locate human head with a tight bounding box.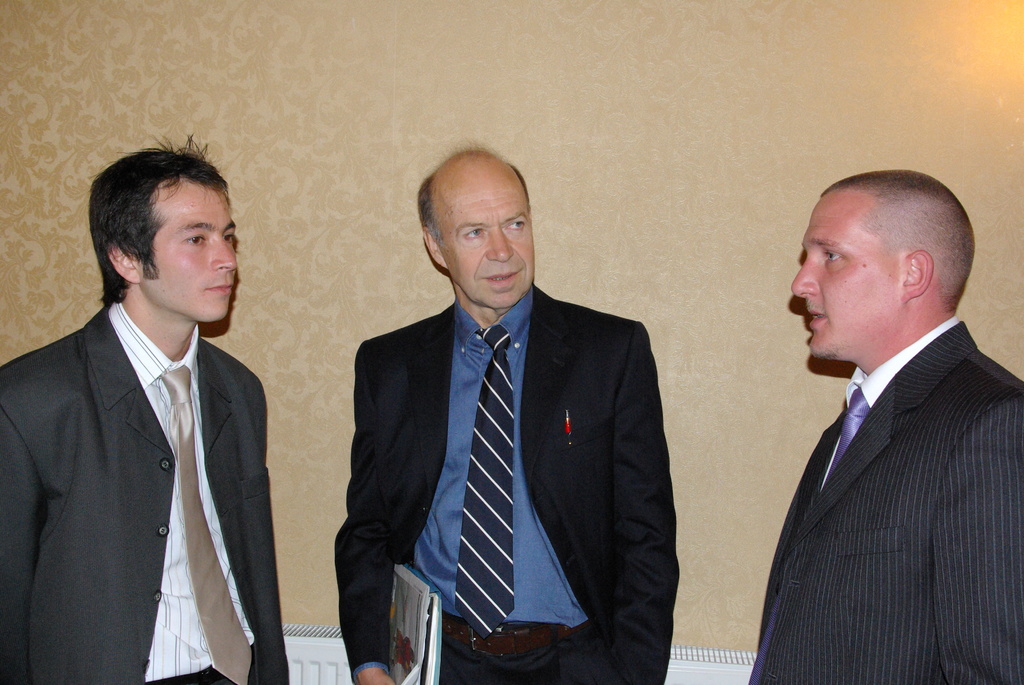
pyautogui.locateOnScreen(788, 170, 976, 361).
